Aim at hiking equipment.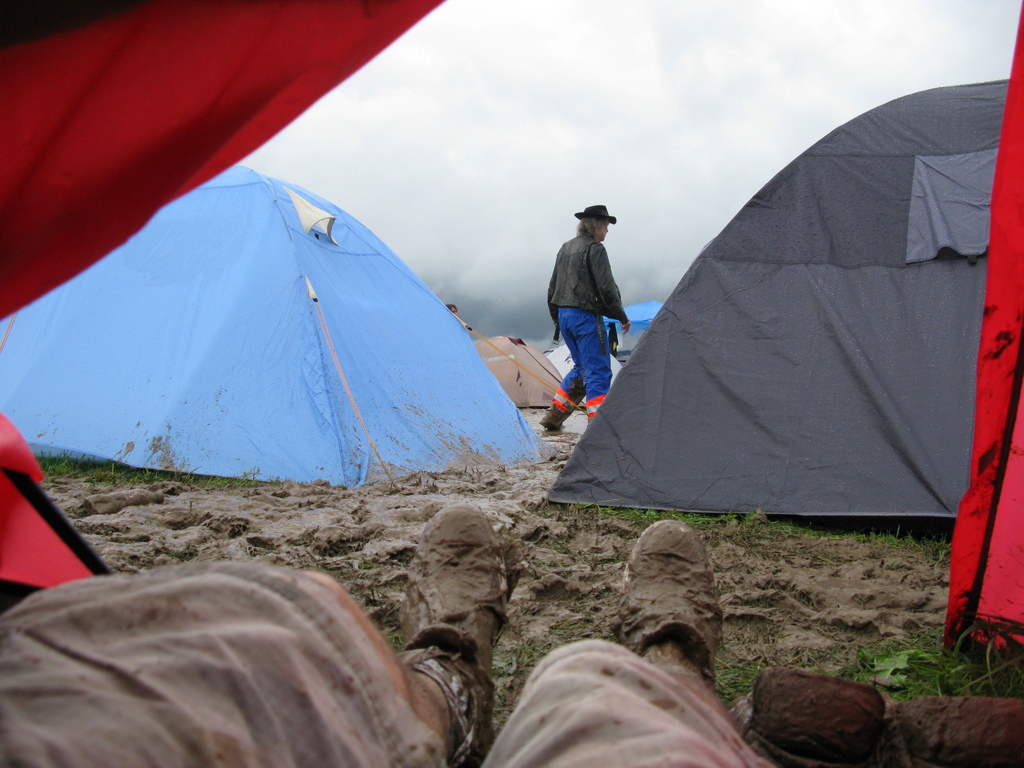
Aimed at 468 324 570 413.
